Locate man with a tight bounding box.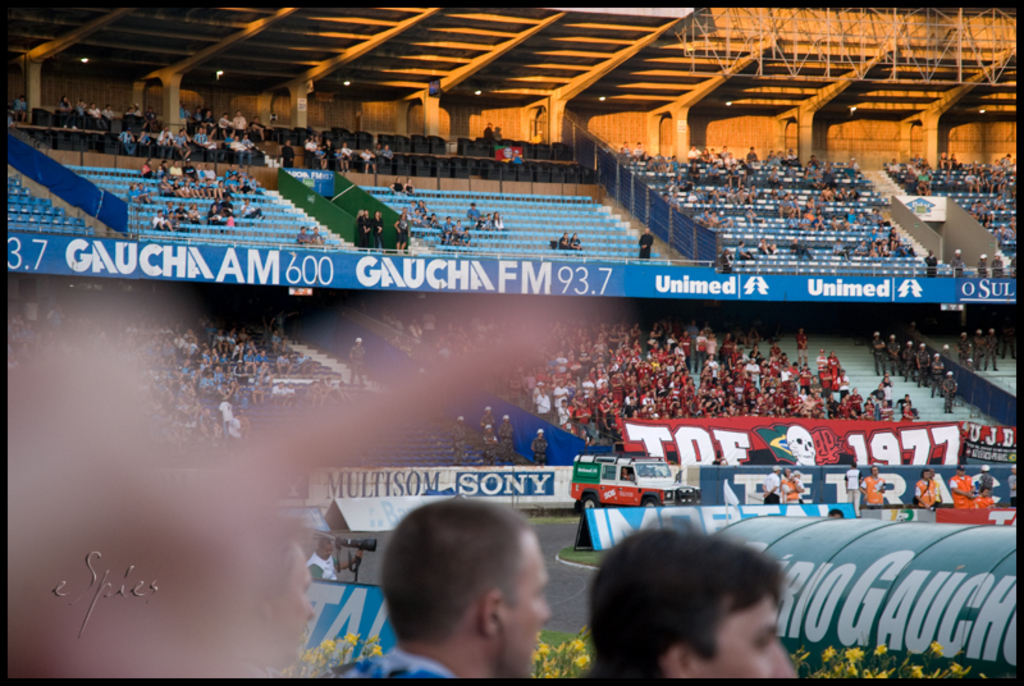
[218,114,234,138].
